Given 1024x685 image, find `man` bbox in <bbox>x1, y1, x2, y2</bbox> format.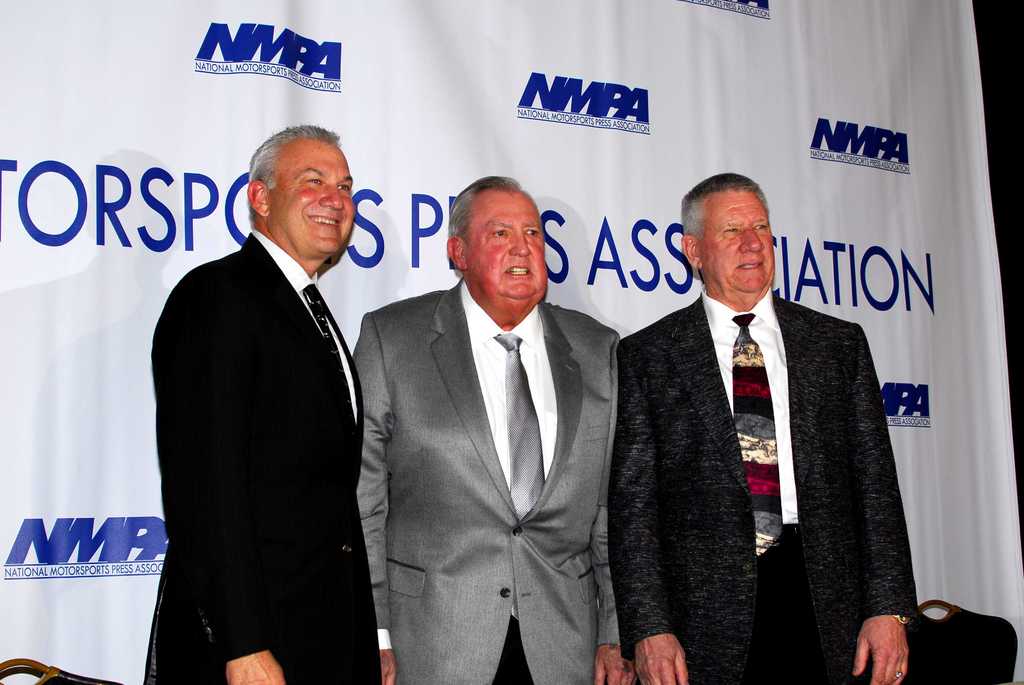
<bbox>615, 170, 918, 684</bbox>.
